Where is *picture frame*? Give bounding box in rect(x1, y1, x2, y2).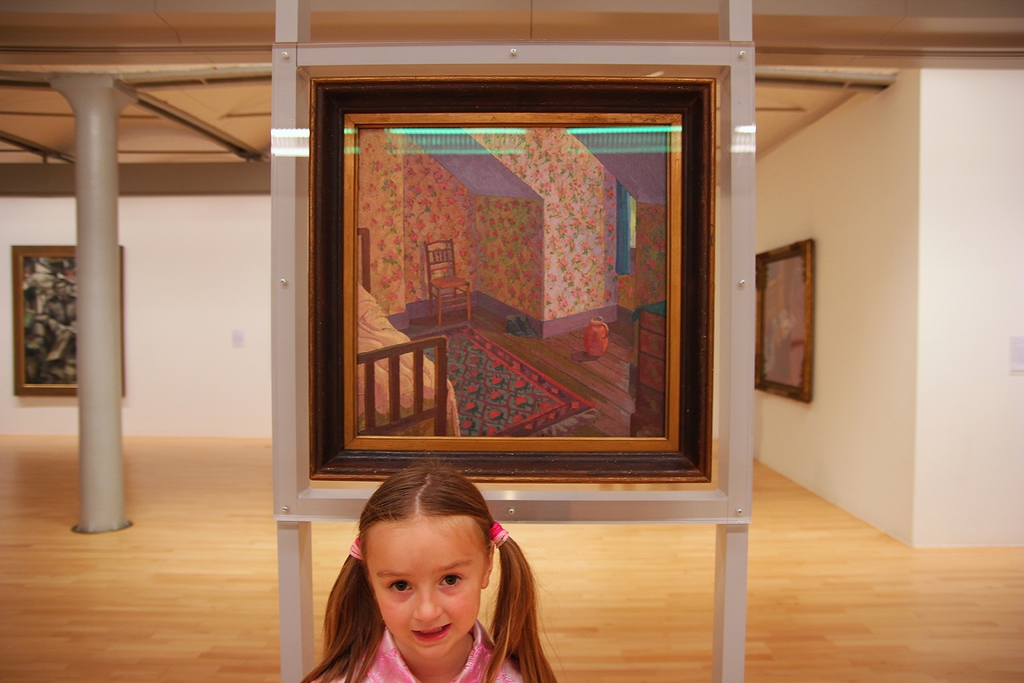
rect(289, 60, 724, 491).
